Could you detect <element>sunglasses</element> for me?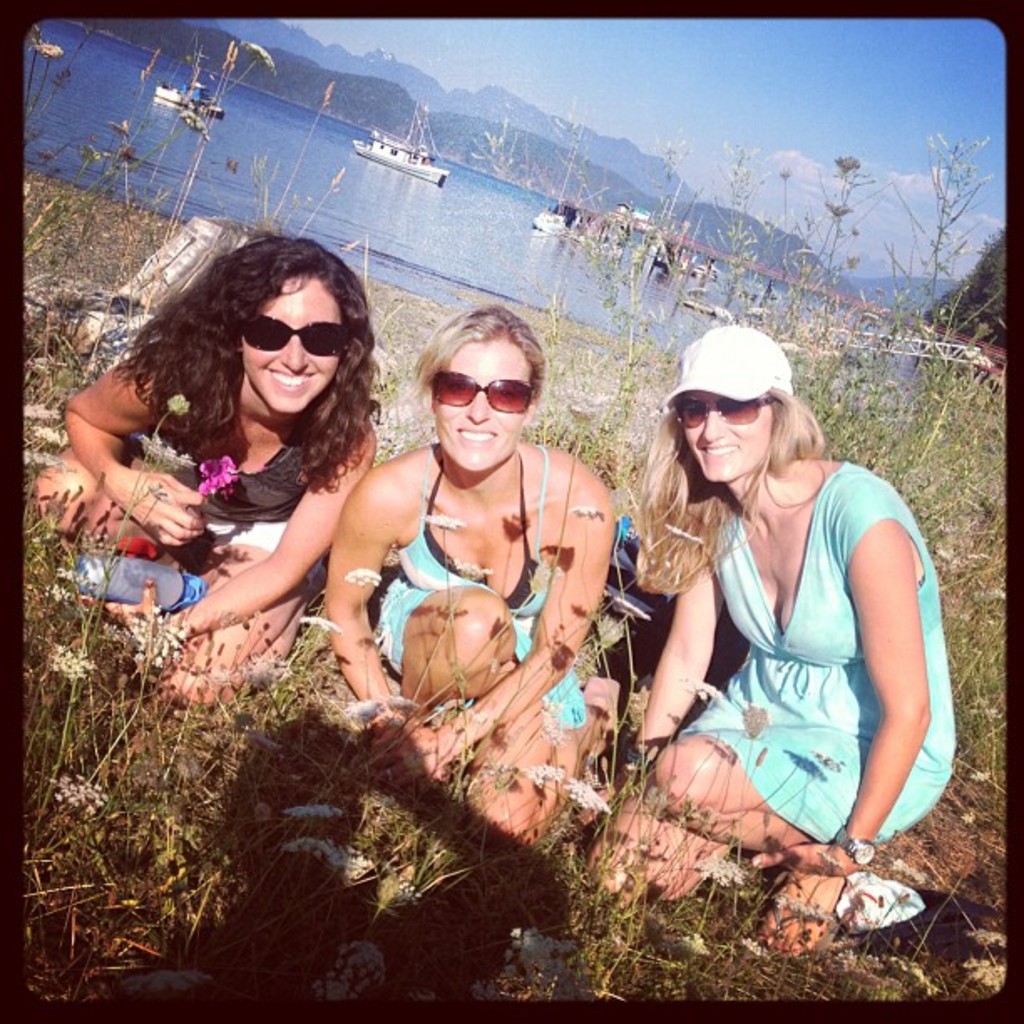
Detection result: BBox(433, 375, 537, 412).
